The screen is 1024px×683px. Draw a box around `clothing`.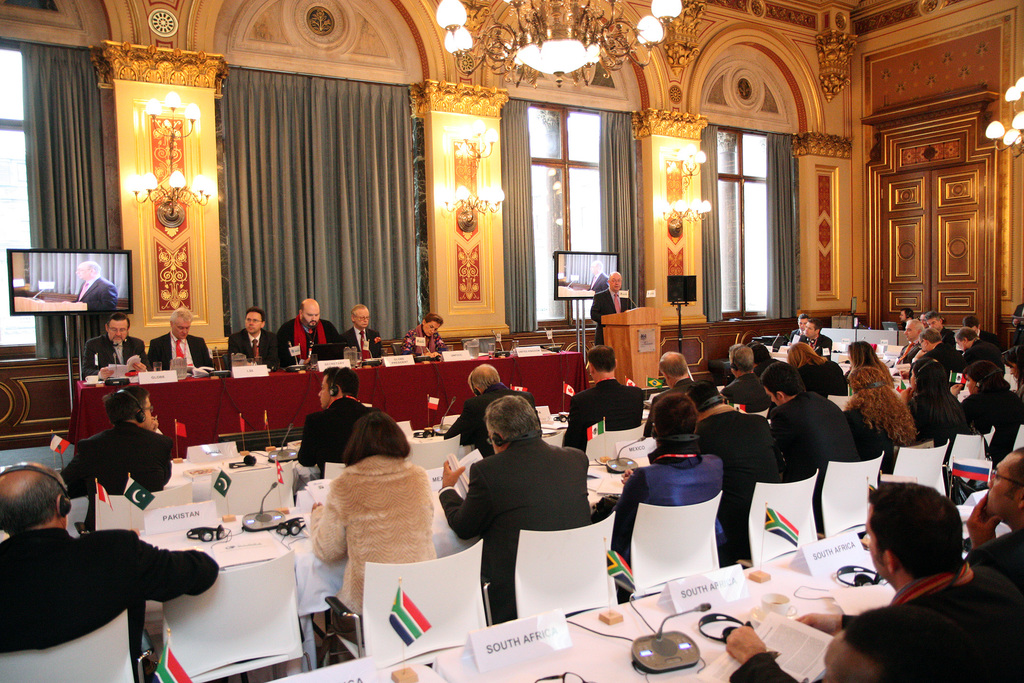
x1=342, y1=323, x2=384, y2=363.
